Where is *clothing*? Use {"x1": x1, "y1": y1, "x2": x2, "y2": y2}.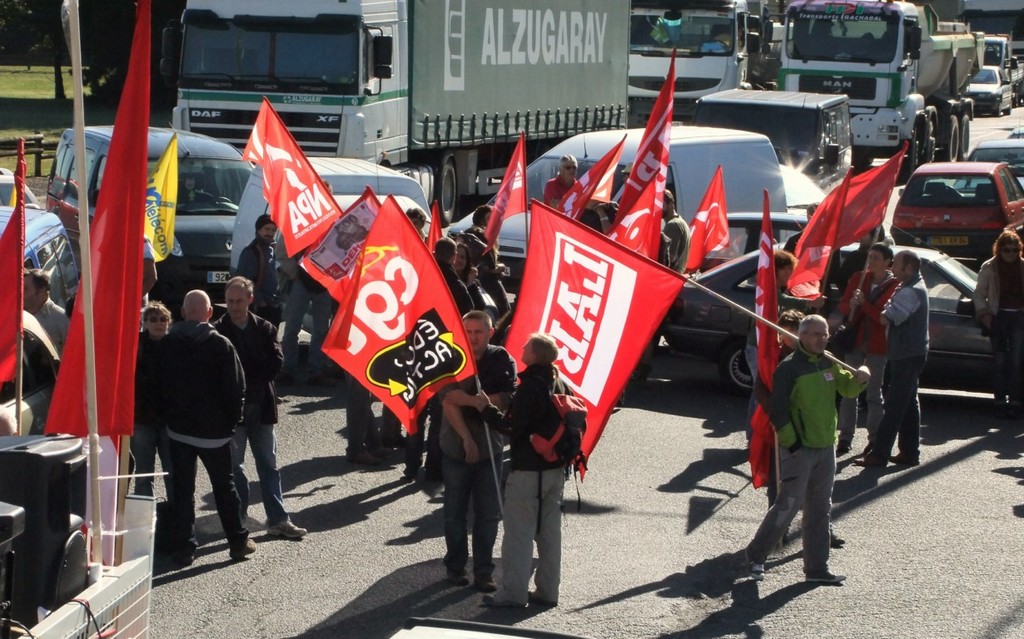
{"x1": 545, "y1": 174, "x2": 581, "y2": 203}.
